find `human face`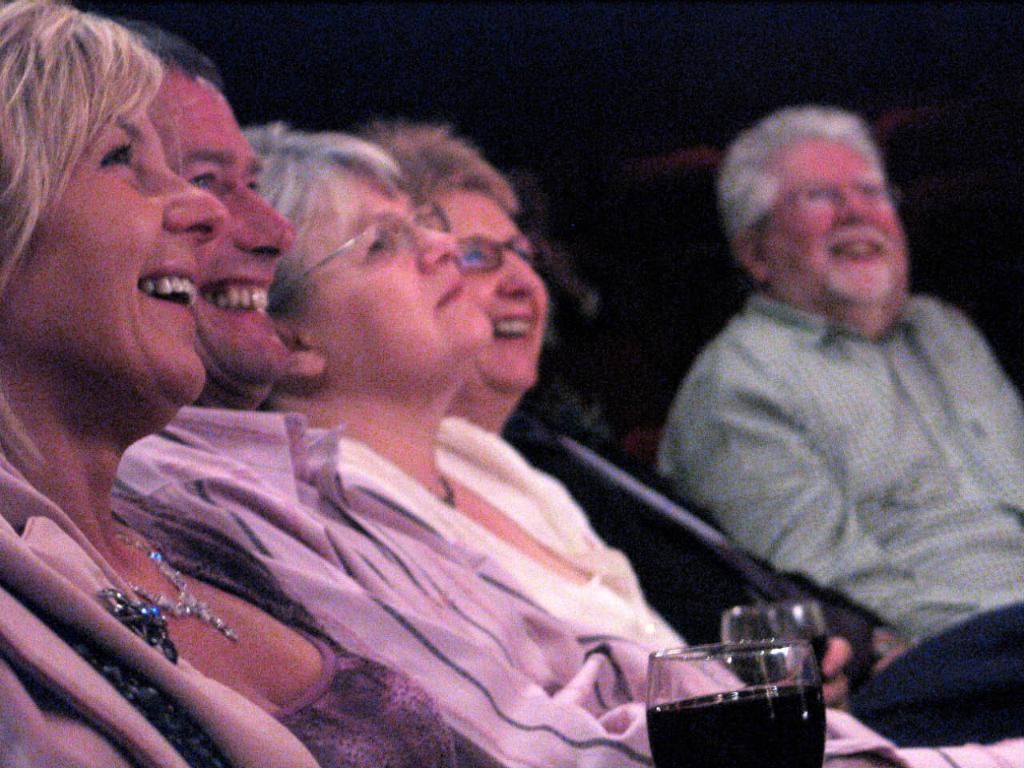
select_region(422, 190, 547, 394)
